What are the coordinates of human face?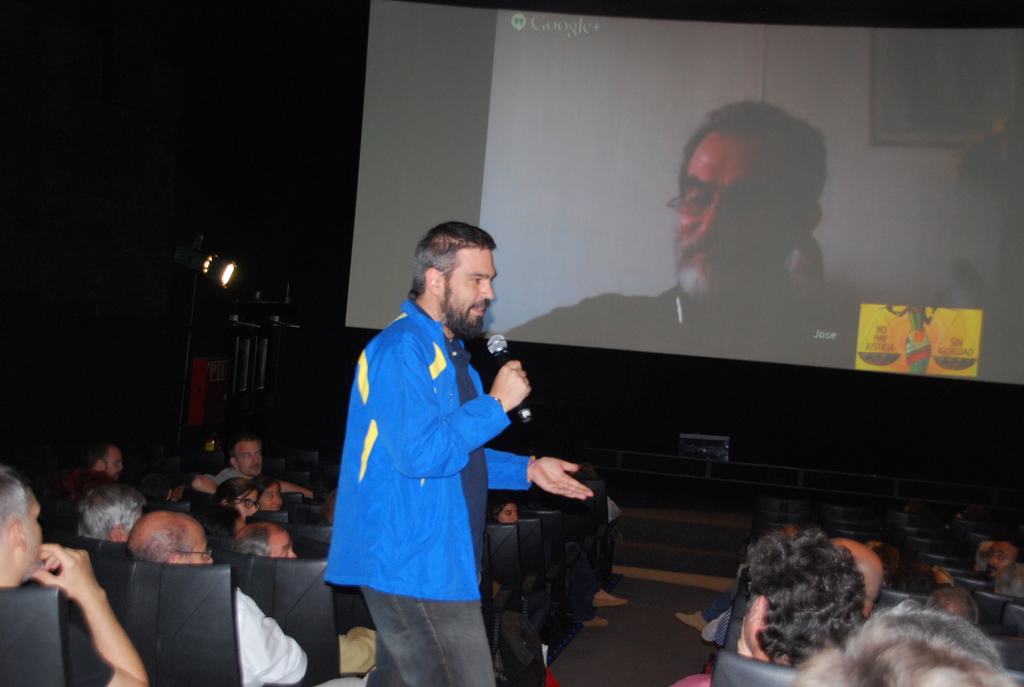
select_region(669, 136, 774, 294).
